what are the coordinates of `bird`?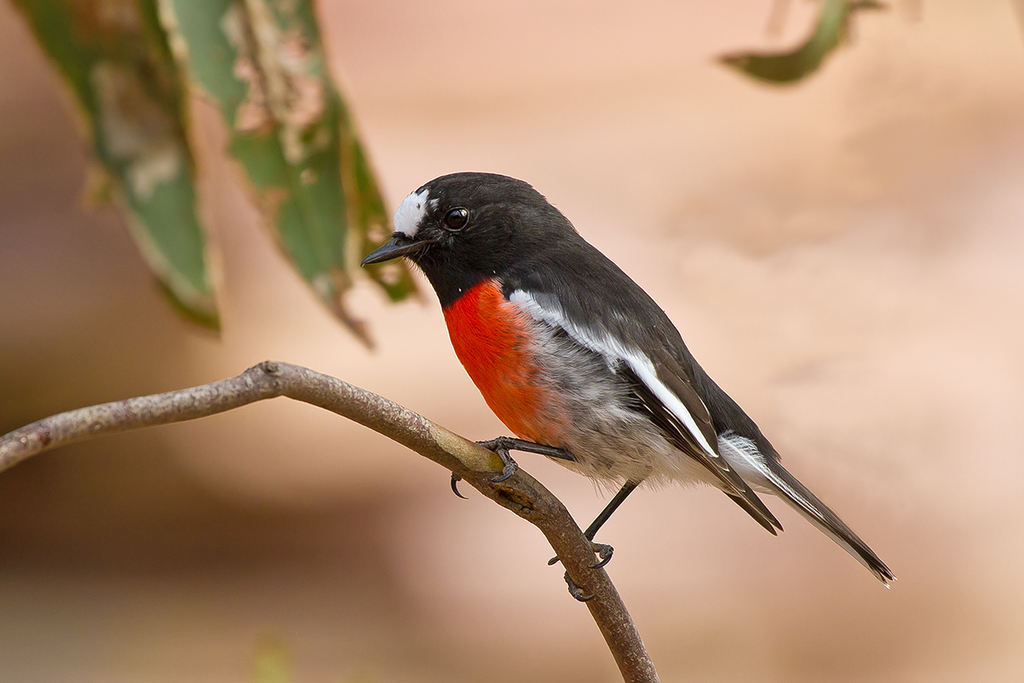
Rect(354, 167, 905, 582).
